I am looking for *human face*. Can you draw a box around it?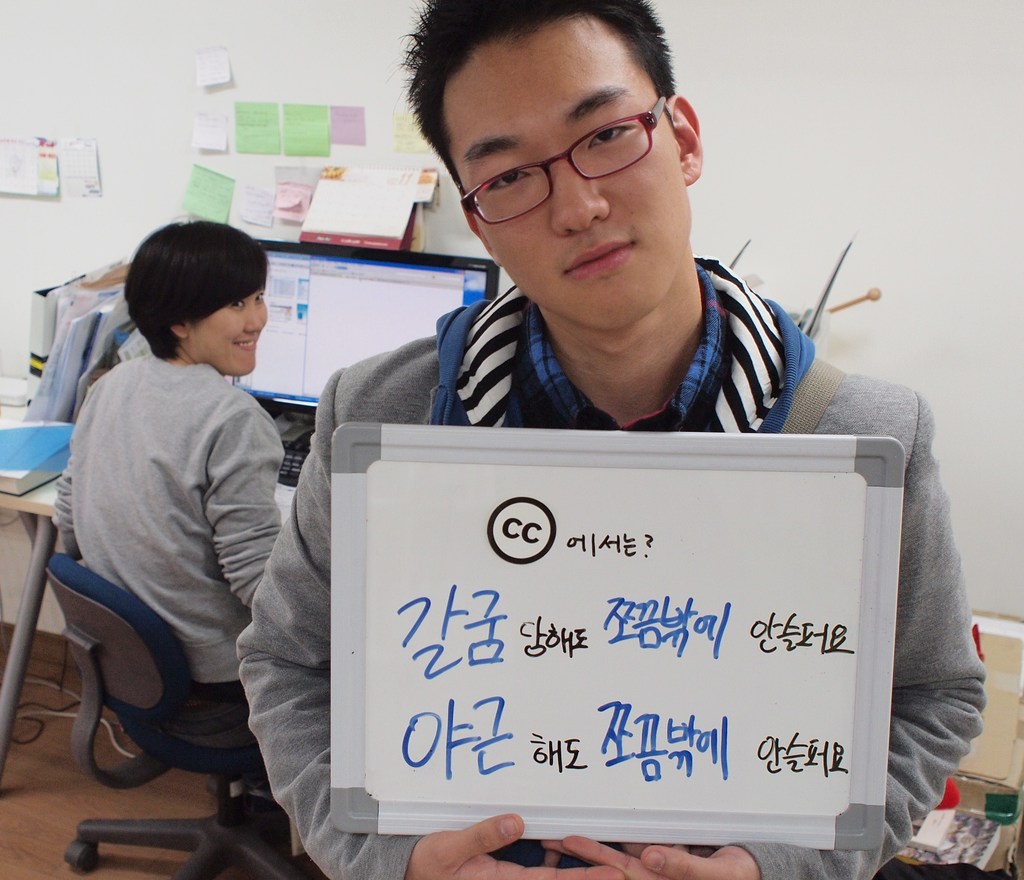
Sure, the bounding box is left=451, top=26, right=686, bottom=320.
